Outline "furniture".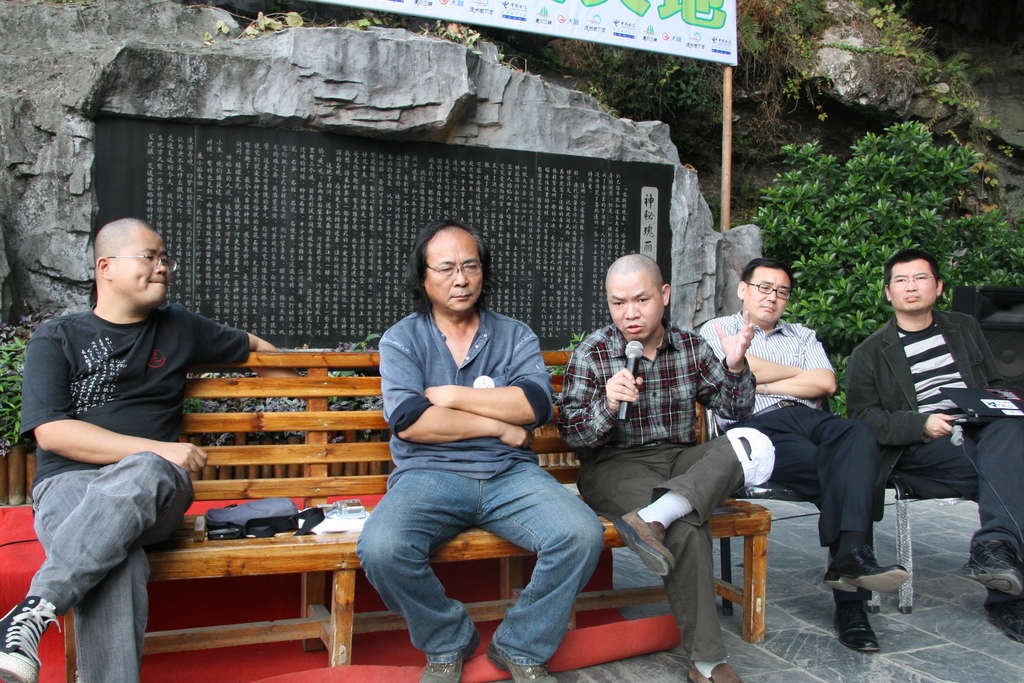
Outline: x1=888, y1=475, x2=974, y2=618.
